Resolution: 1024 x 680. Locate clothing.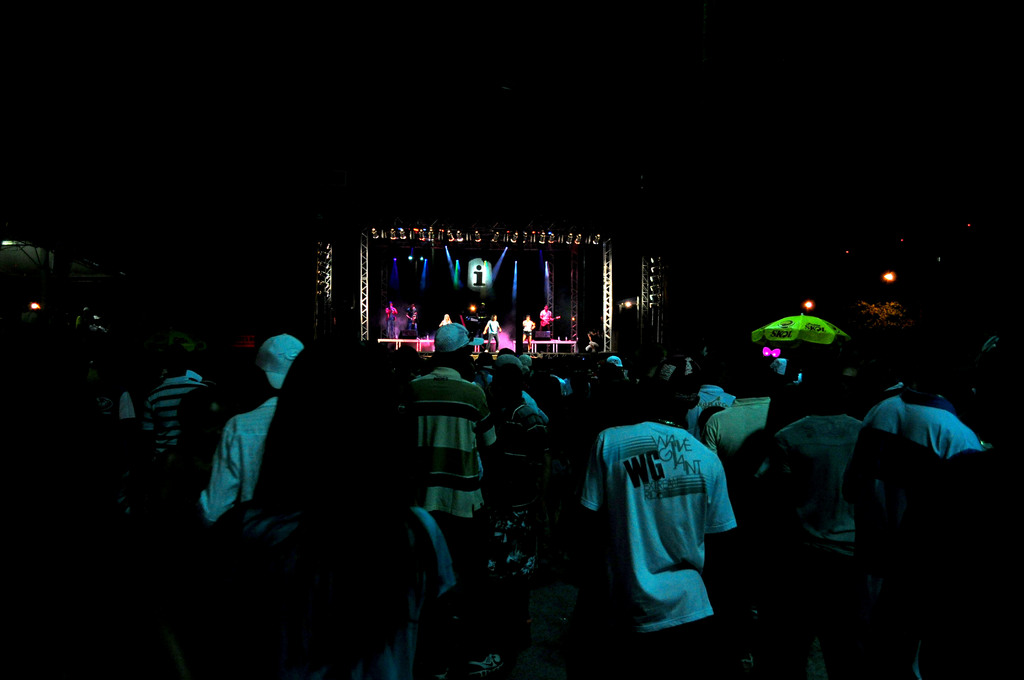
<box>403,308,420,336</box>.
